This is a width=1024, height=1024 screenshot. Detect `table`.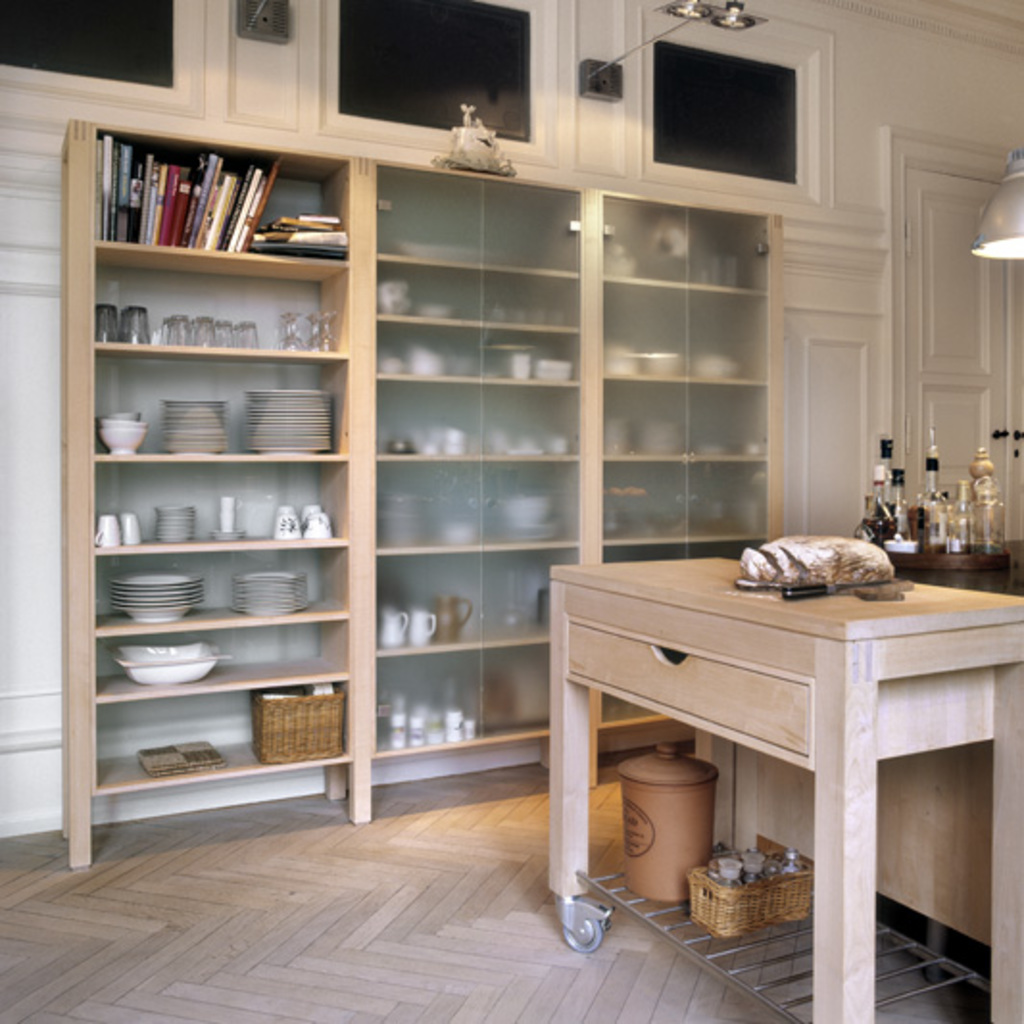
{"left": 549, "top": 555, "right": 1022, "bottom": 1022}.
